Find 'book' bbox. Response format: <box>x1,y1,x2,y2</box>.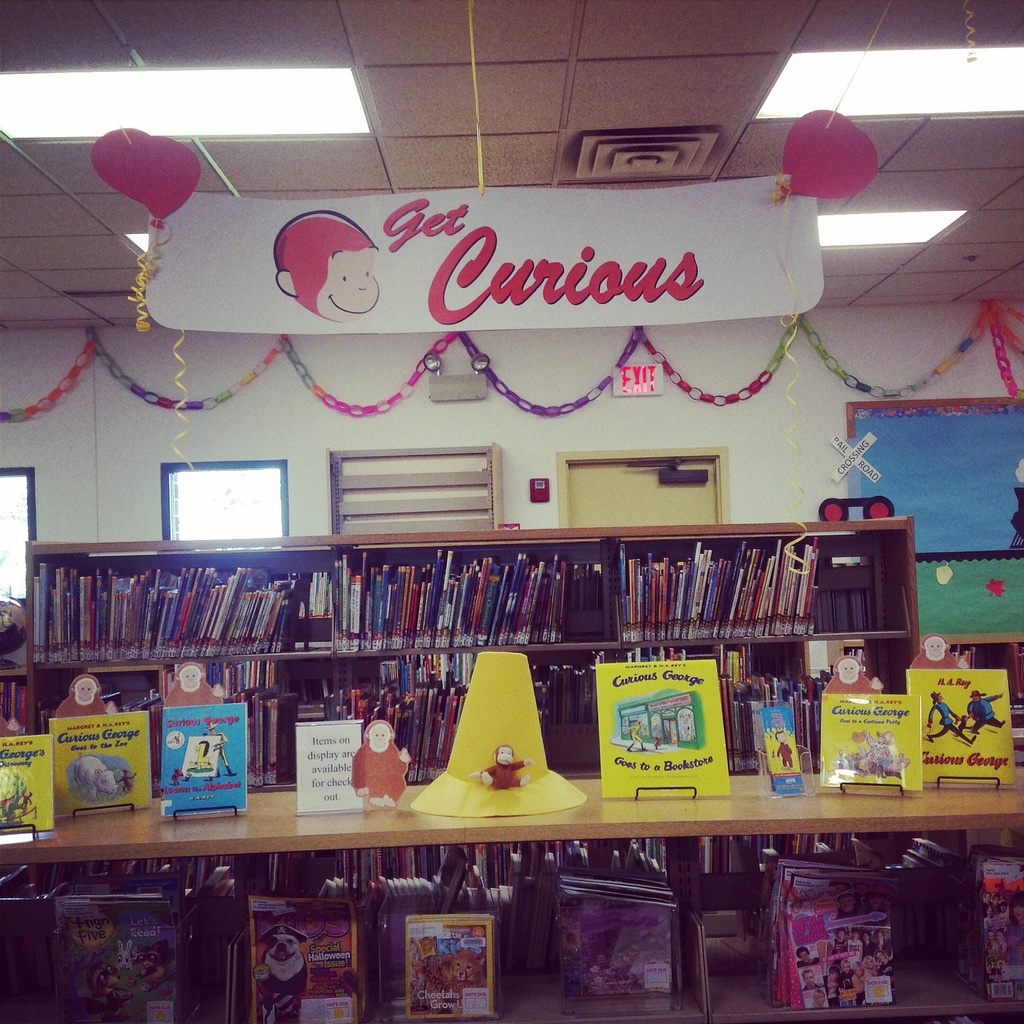
<box>896,676,1015,791</box>.
